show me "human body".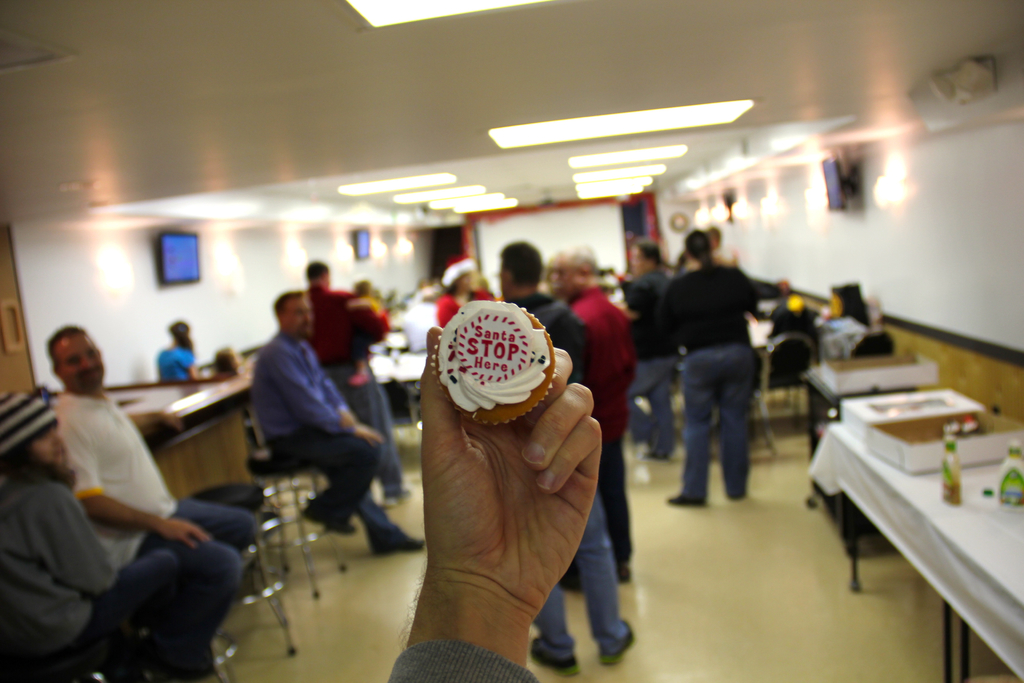
"human body" is here: <bbox>568, 281, 633, 598</bbox>.
